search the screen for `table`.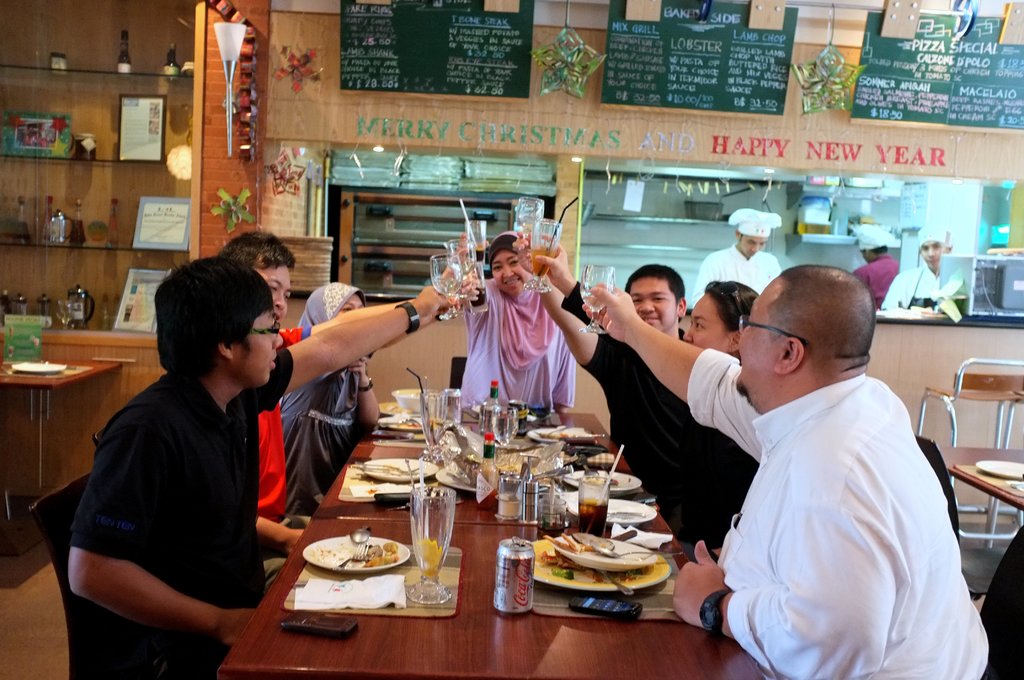
Found at l=310, t=414, r=660, b=520.
